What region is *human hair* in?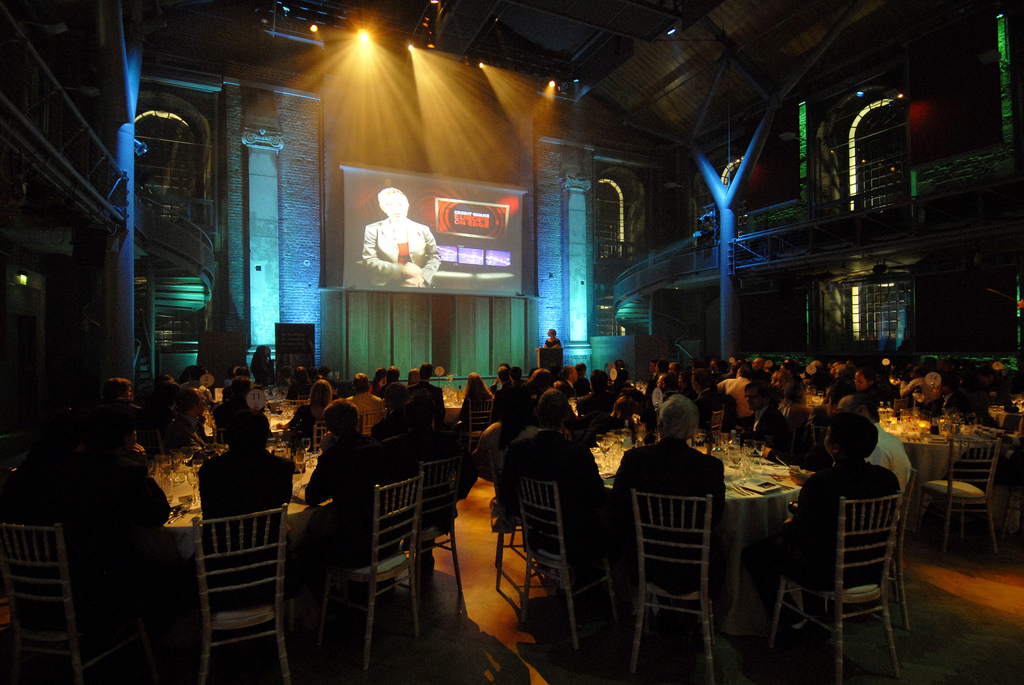
<bbox>378, 187, 408, 208</bbox>.
